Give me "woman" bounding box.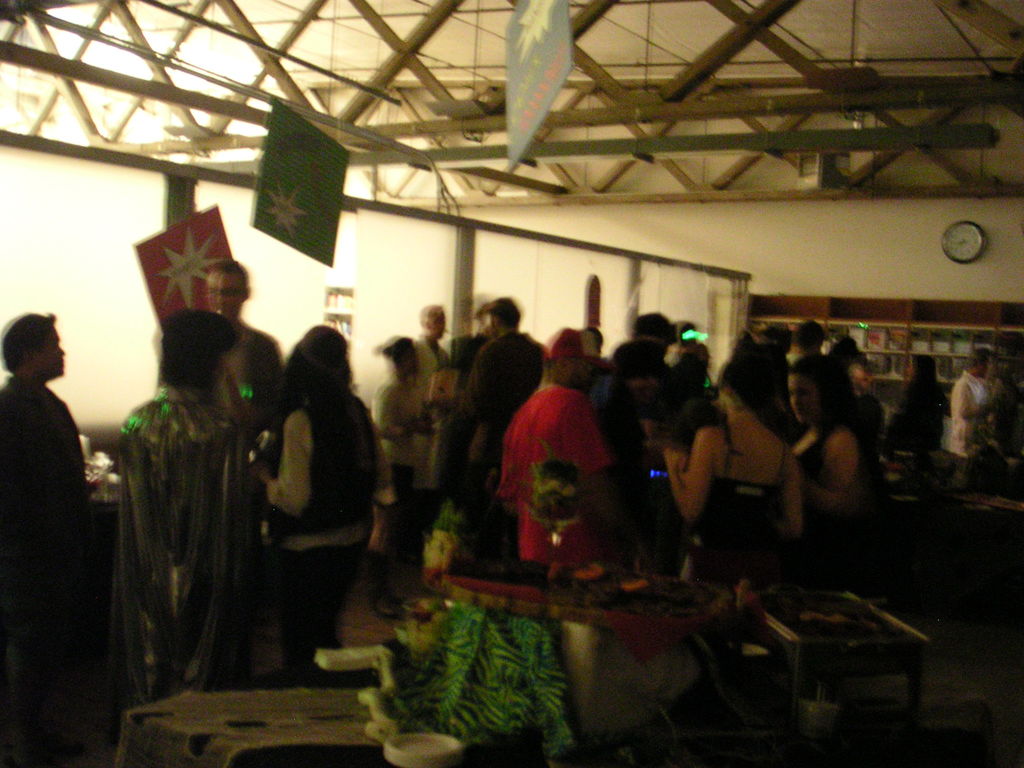
box=[661, 339, 801, 630].
